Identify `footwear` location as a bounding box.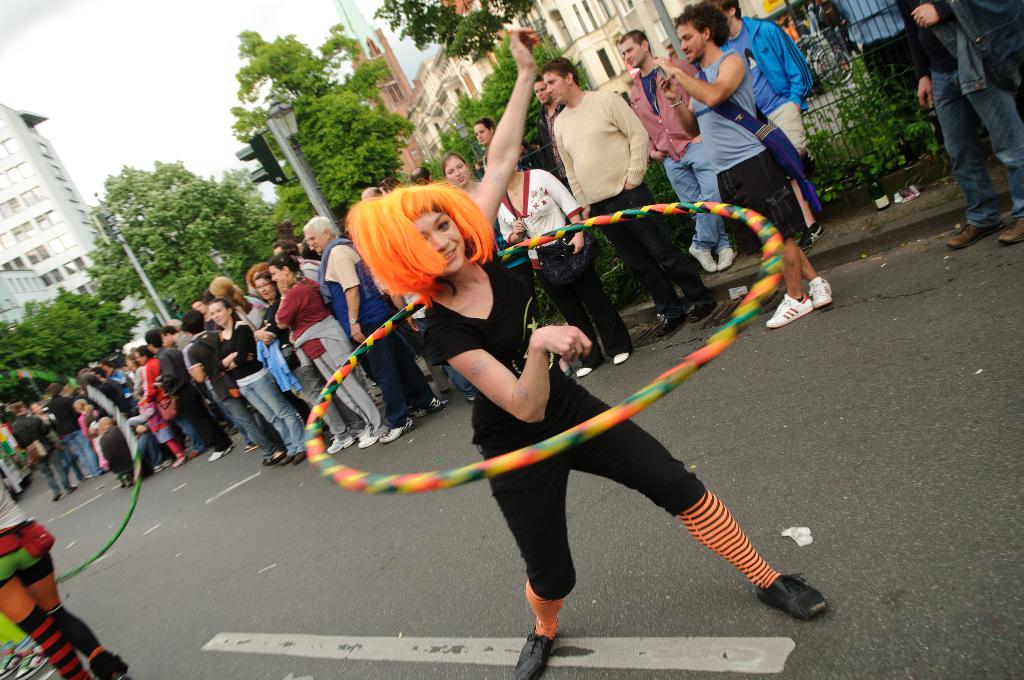
x1=380, y1=420, x2=415, y2=442.
